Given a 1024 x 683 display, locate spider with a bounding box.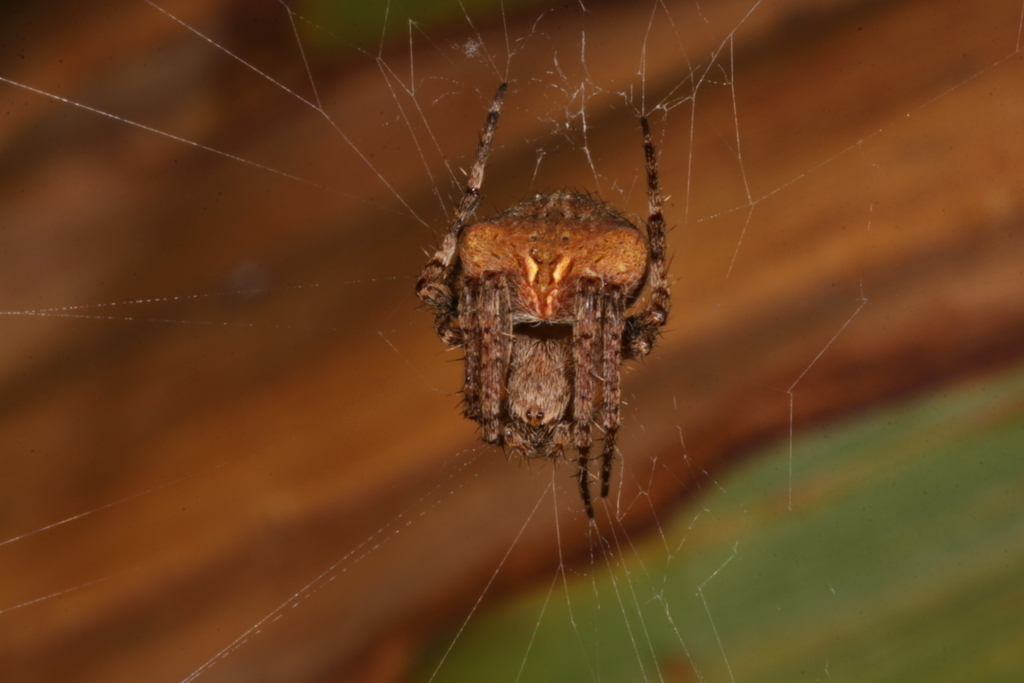
Located: x1=408 y1=80 x2=676 y2=525.
